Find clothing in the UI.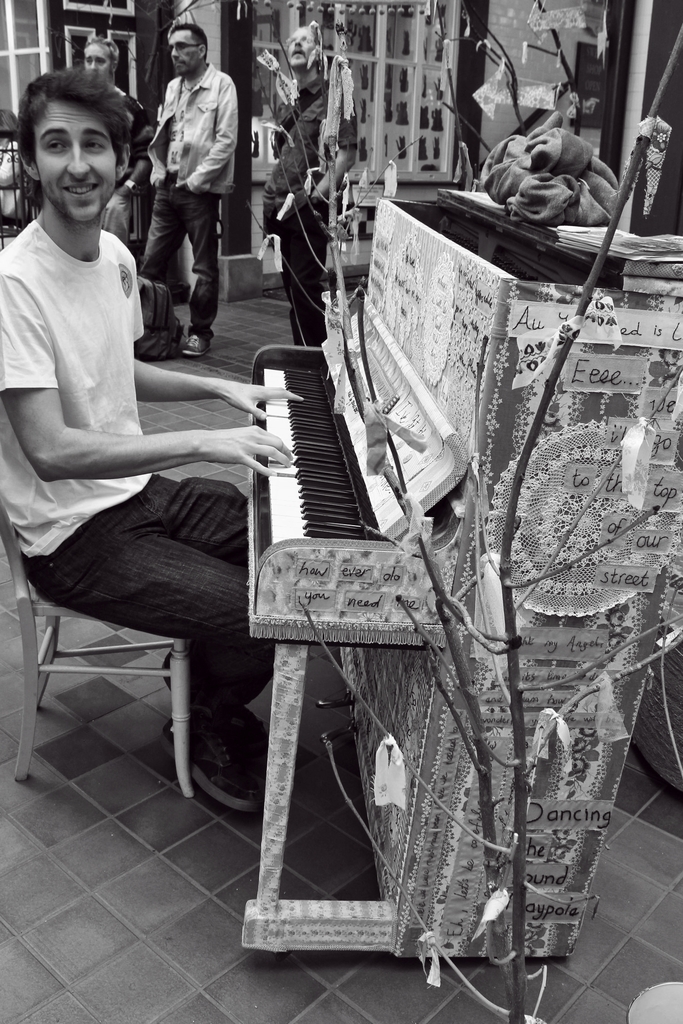
UI element at left=259, top=69, right=358, bottom=350.
